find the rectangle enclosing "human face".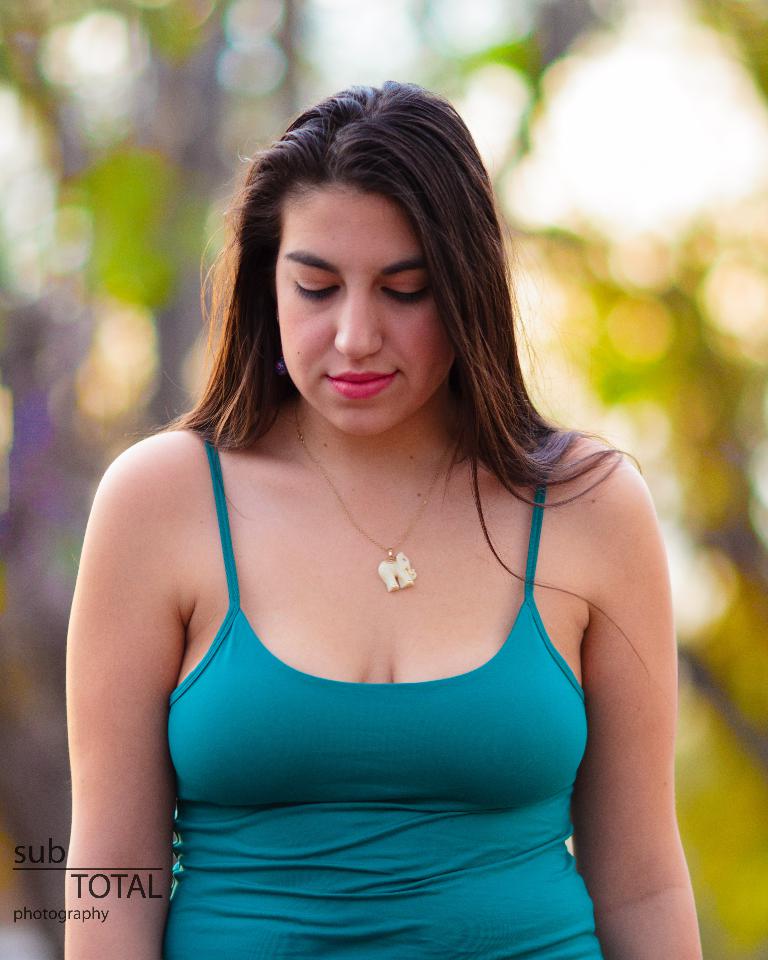
272:178:460:440.
